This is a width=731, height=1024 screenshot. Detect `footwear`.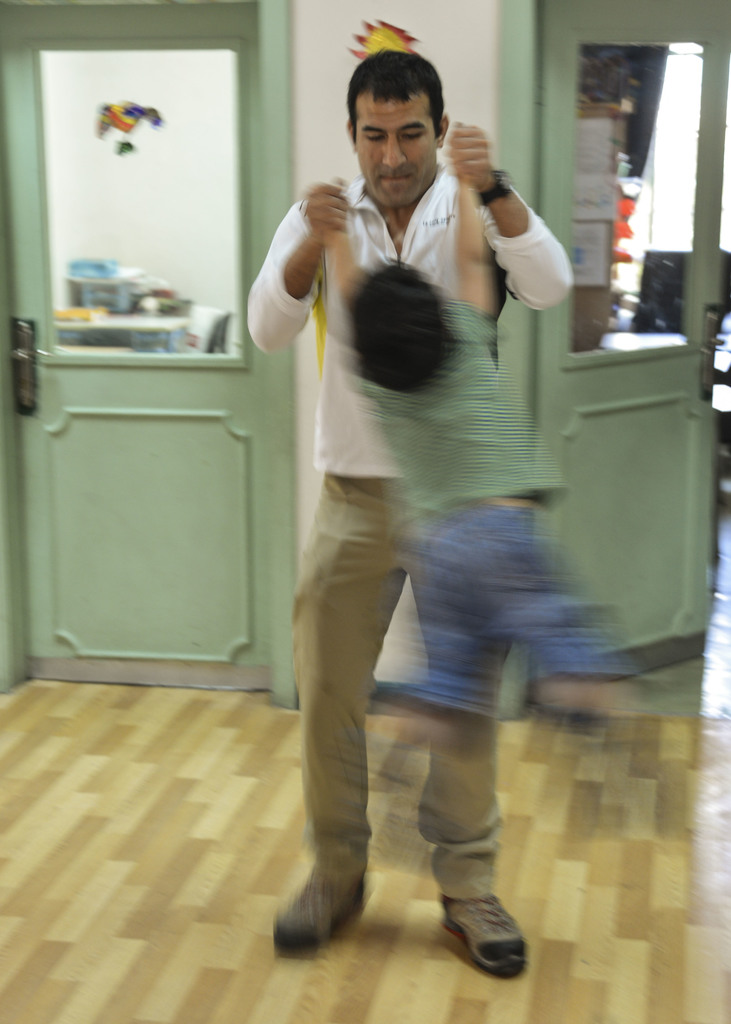
box(268, 865, 361, 961).
